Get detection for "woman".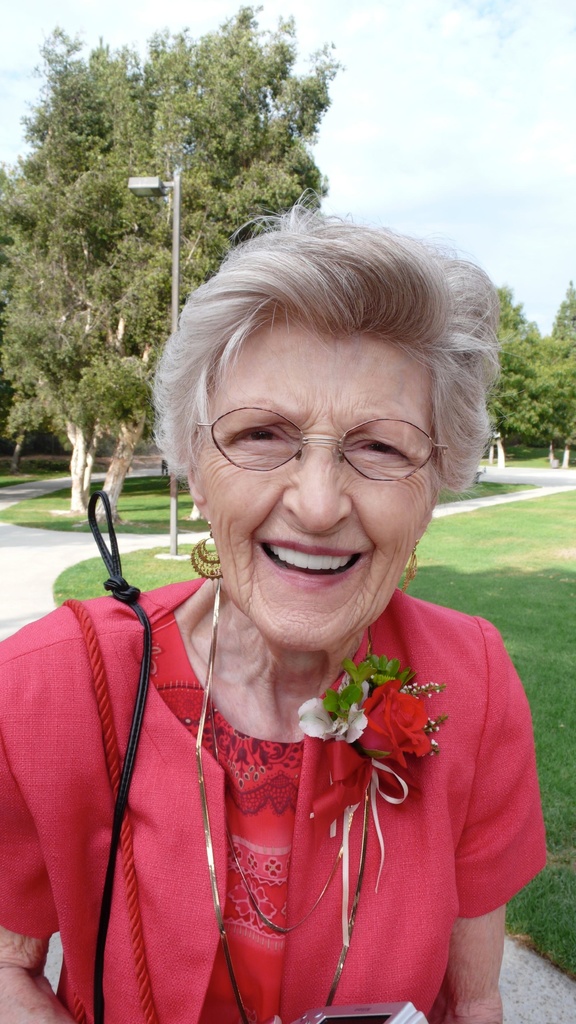
Detection: [29, 205, 547, 1023].
